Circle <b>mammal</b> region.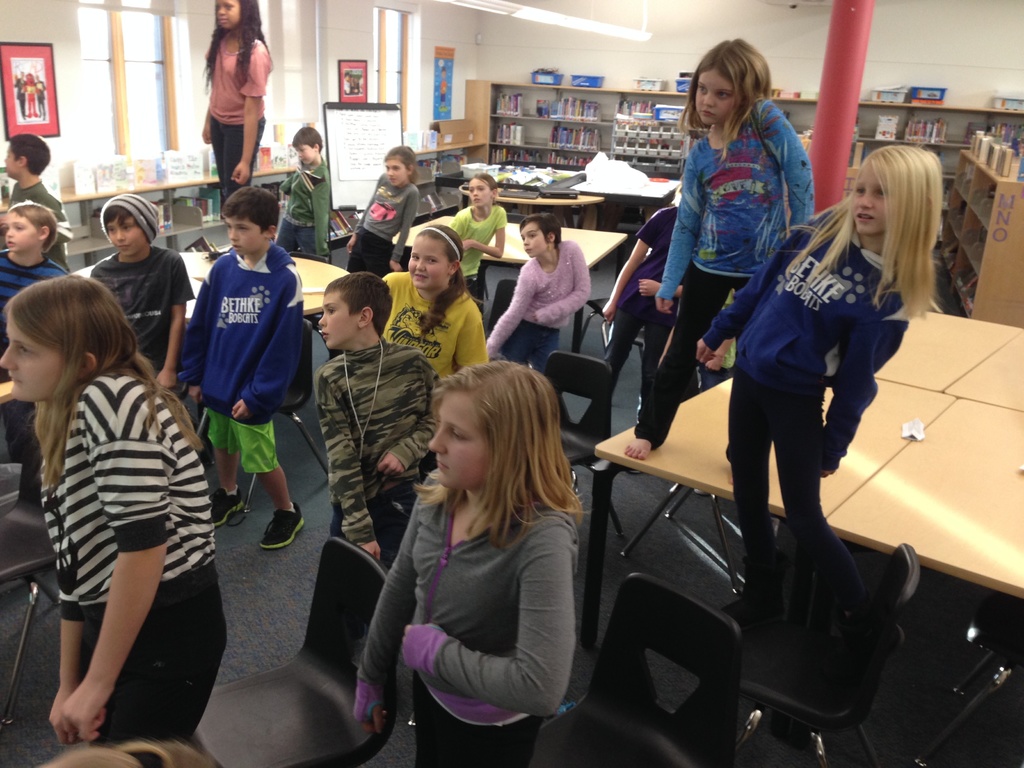
Region: {"left": 319, "top": 273, "right": 440, "bottom": 561}.
